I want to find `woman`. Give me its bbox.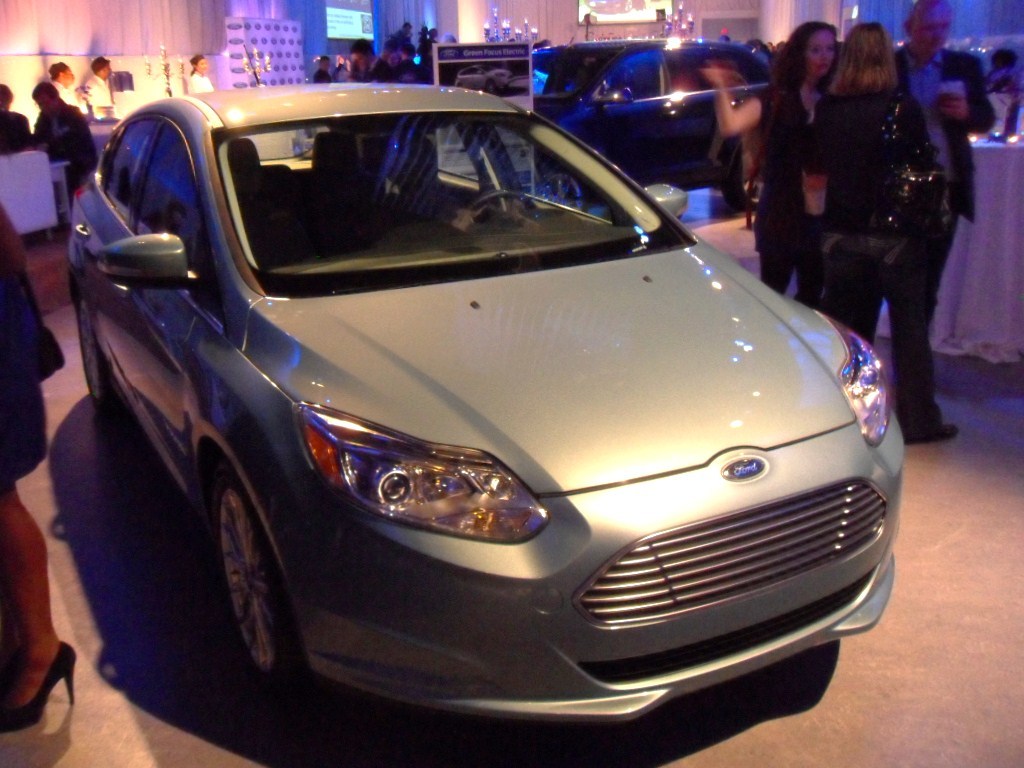
(806,22,959,452).
